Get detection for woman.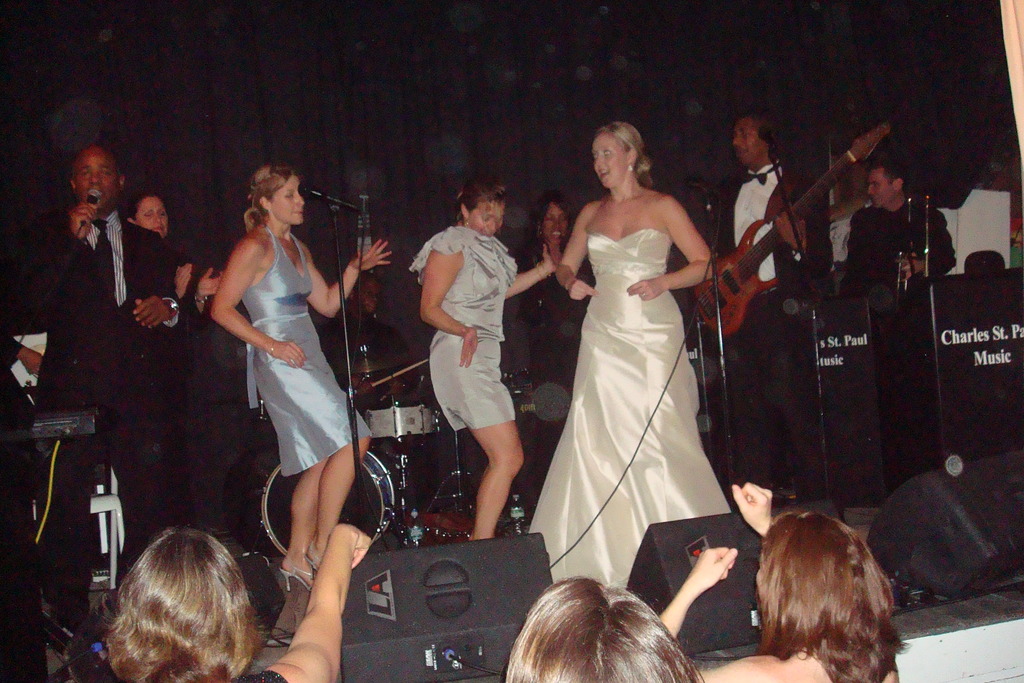
Detection: bbox=(653, 473, 915, 682).
